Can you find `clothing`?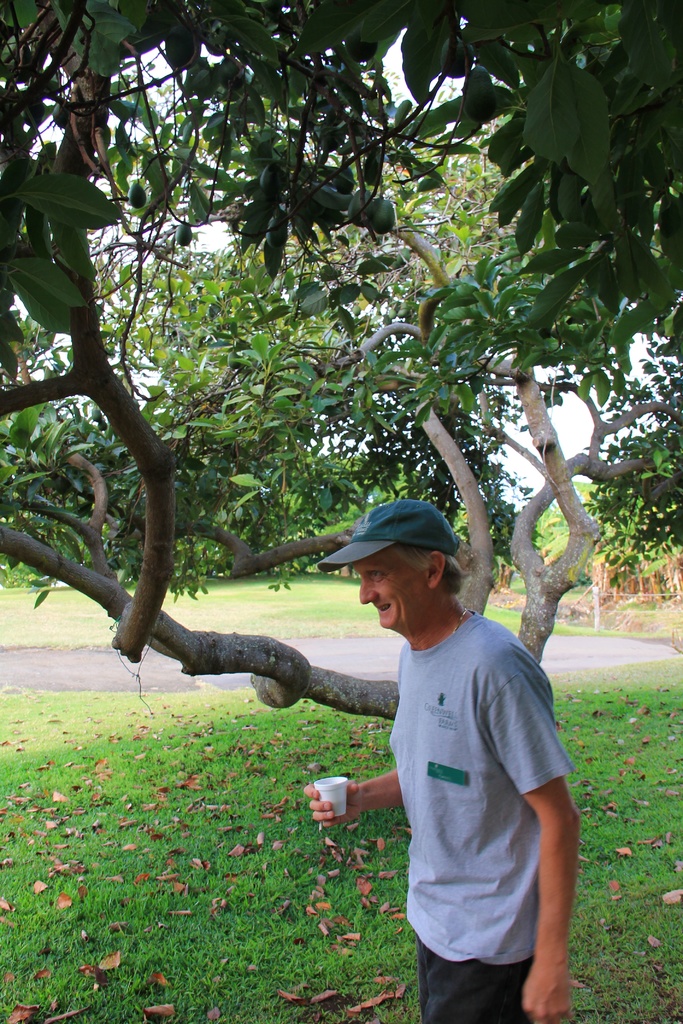
Yes, bounding box: 312, 593, 570, 986.
